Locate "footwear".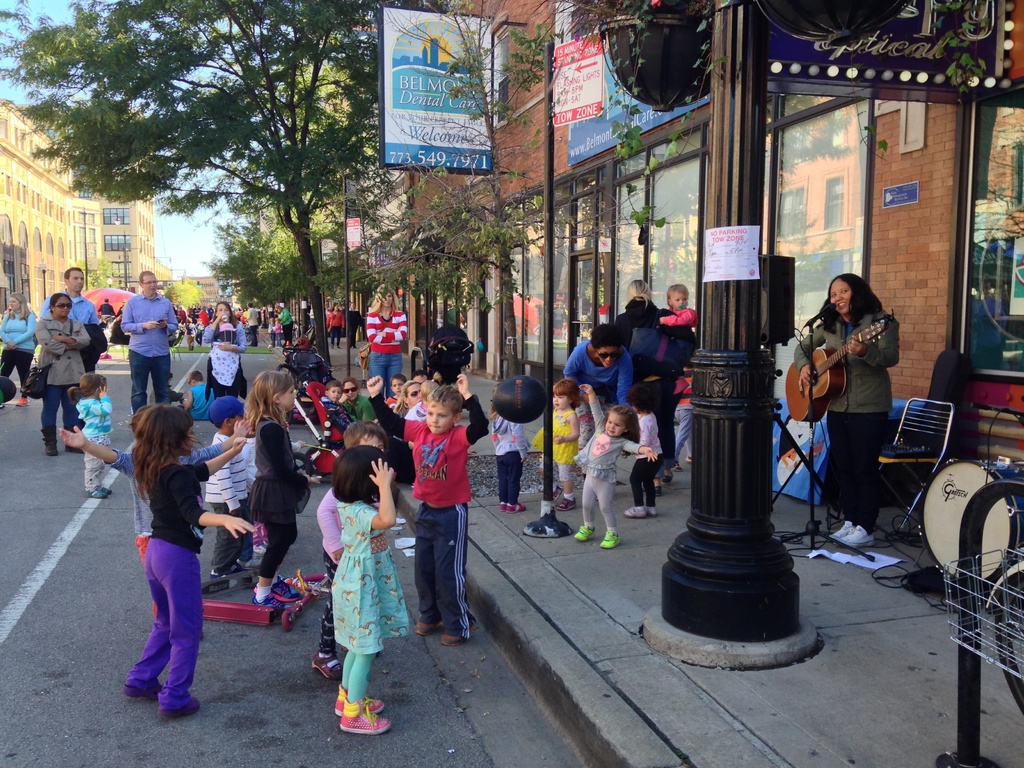
Bounding box: crop(415, 619, 440, 635).
